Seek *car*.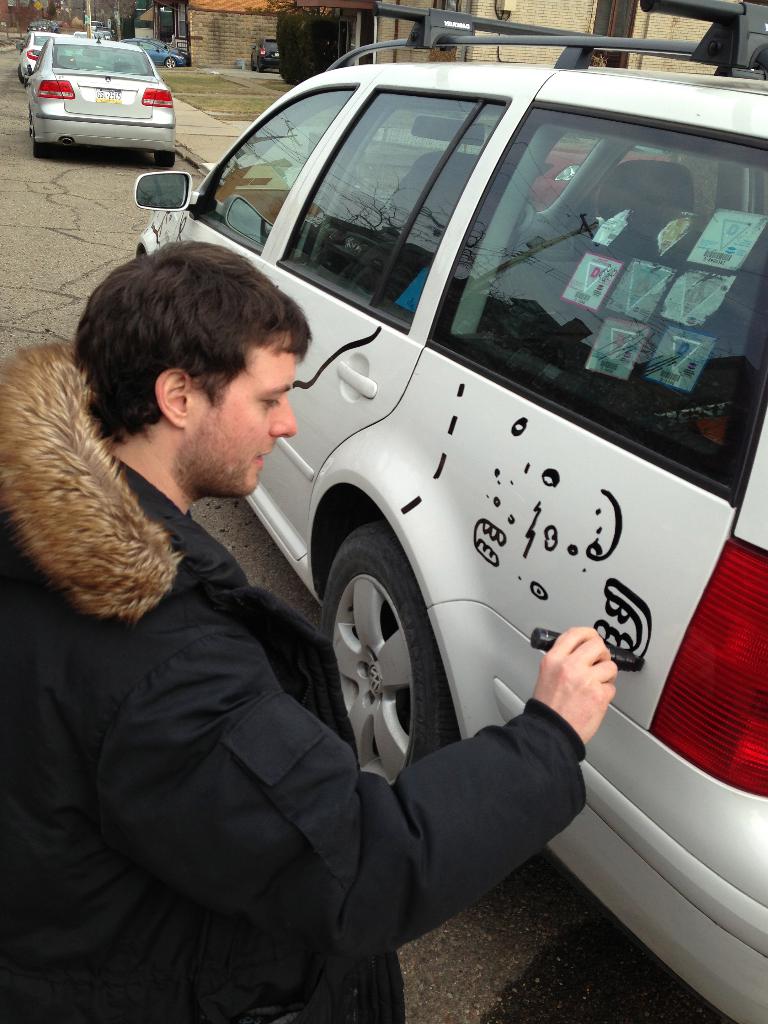
region(127, 0, 767, 1023).
